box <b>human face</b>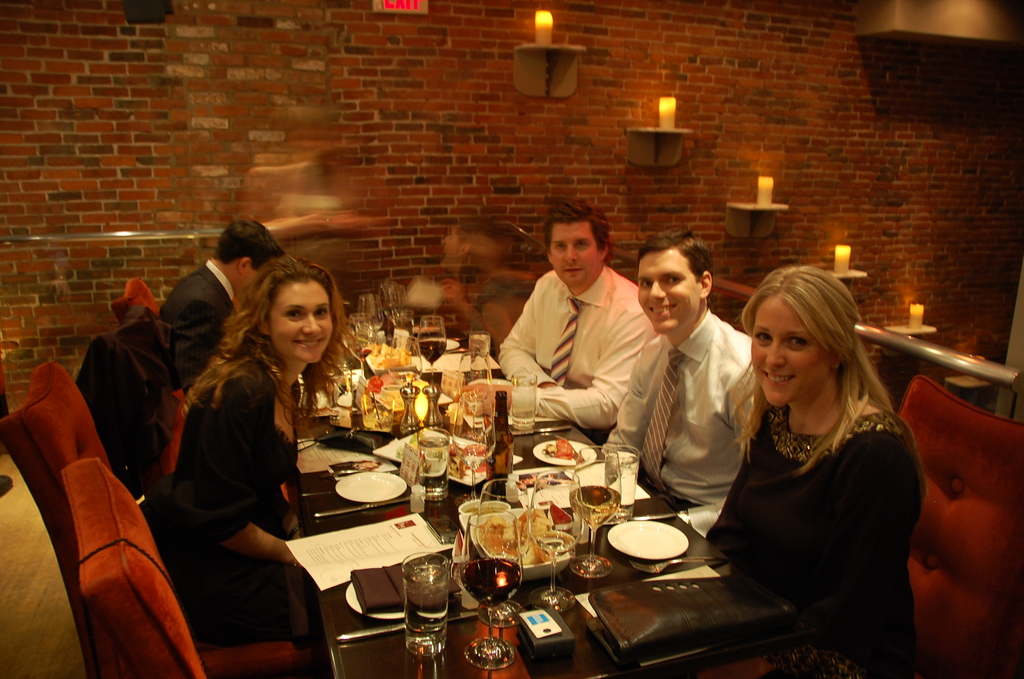
detection(269, 279, 333, 361)
